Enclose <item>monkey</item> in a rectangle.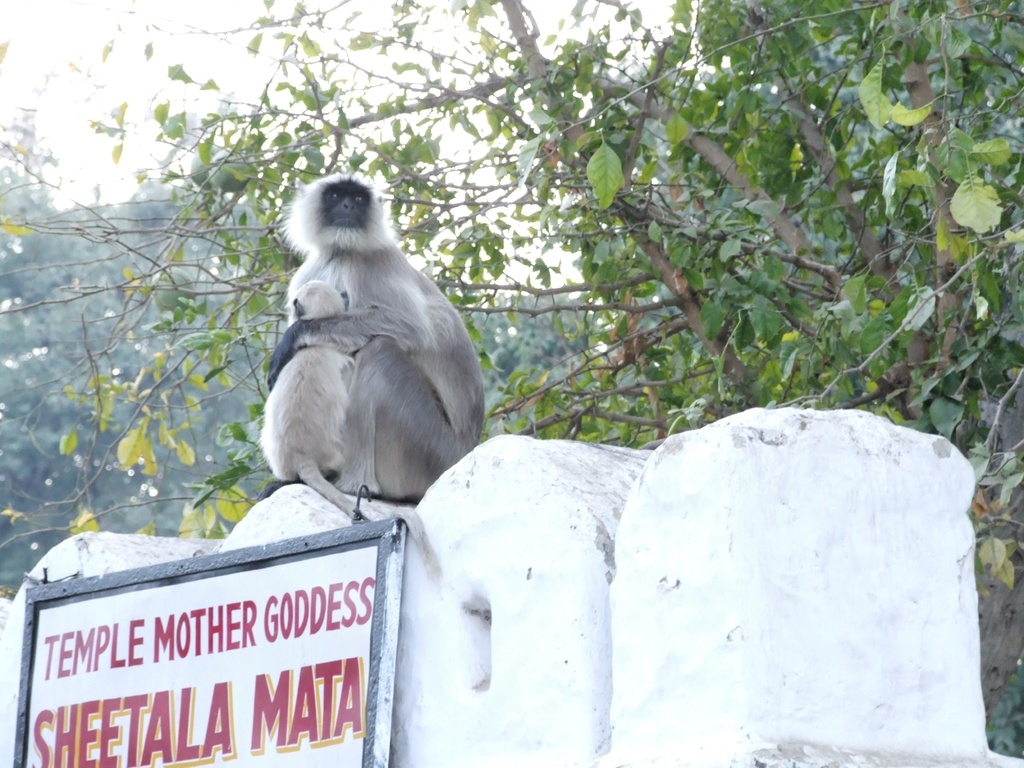
[250,172,495,547].
